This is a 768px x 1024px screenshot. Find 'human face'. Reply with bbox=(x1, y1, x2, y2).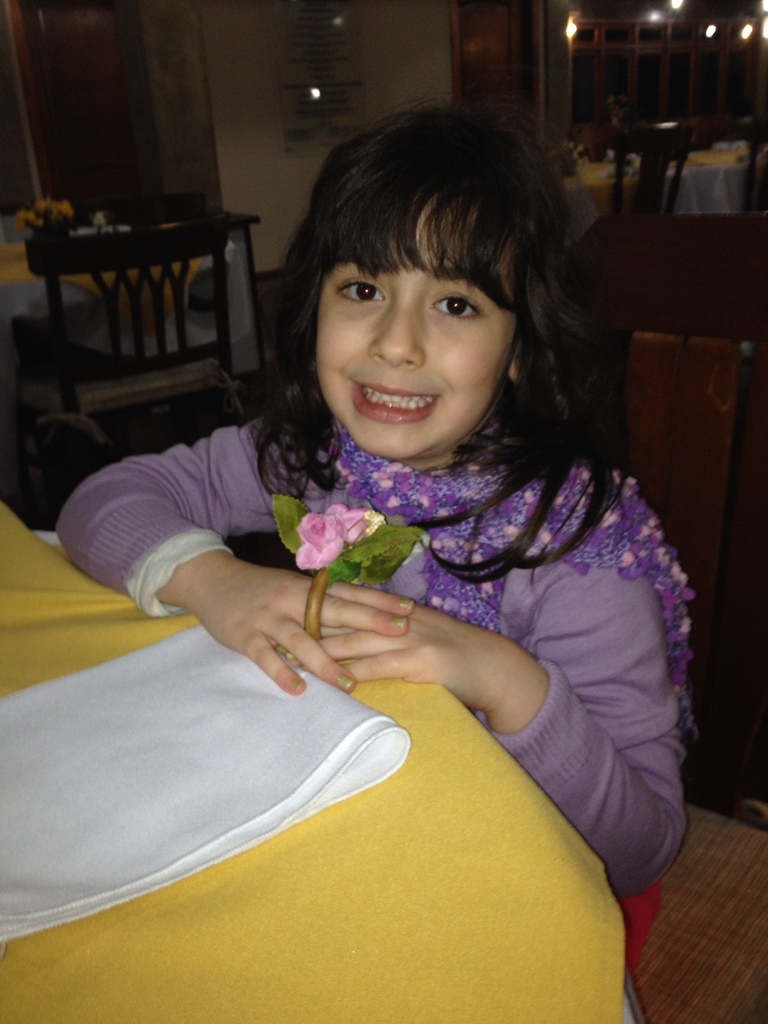
bbox=(319, 202, 525, 463).
